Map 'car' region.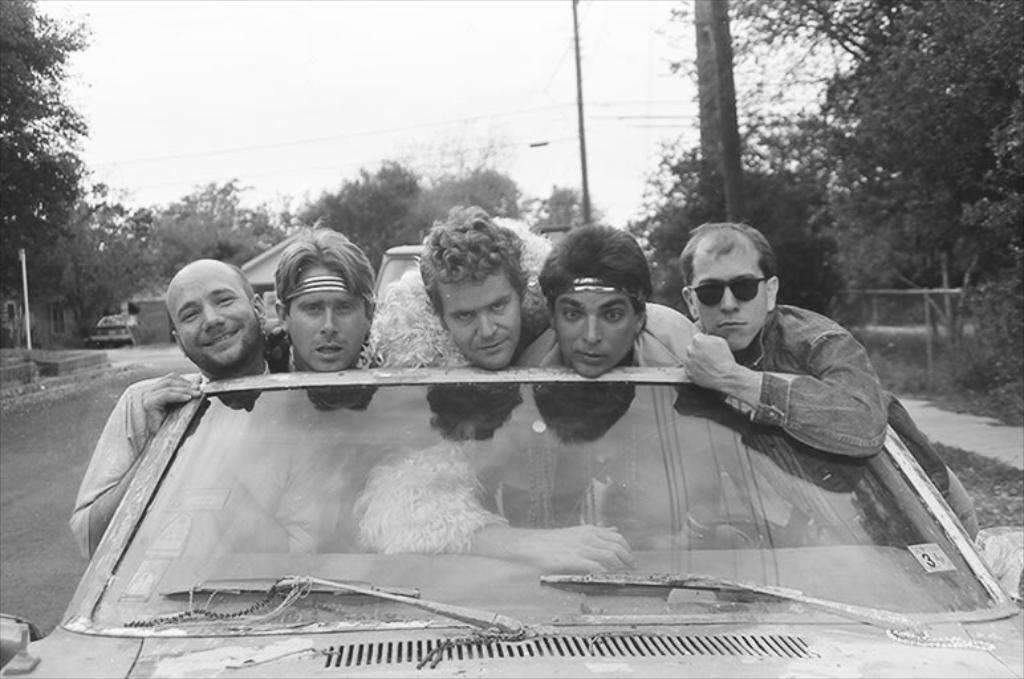
Mapped to select_region(0, 358, 1021, 678).
